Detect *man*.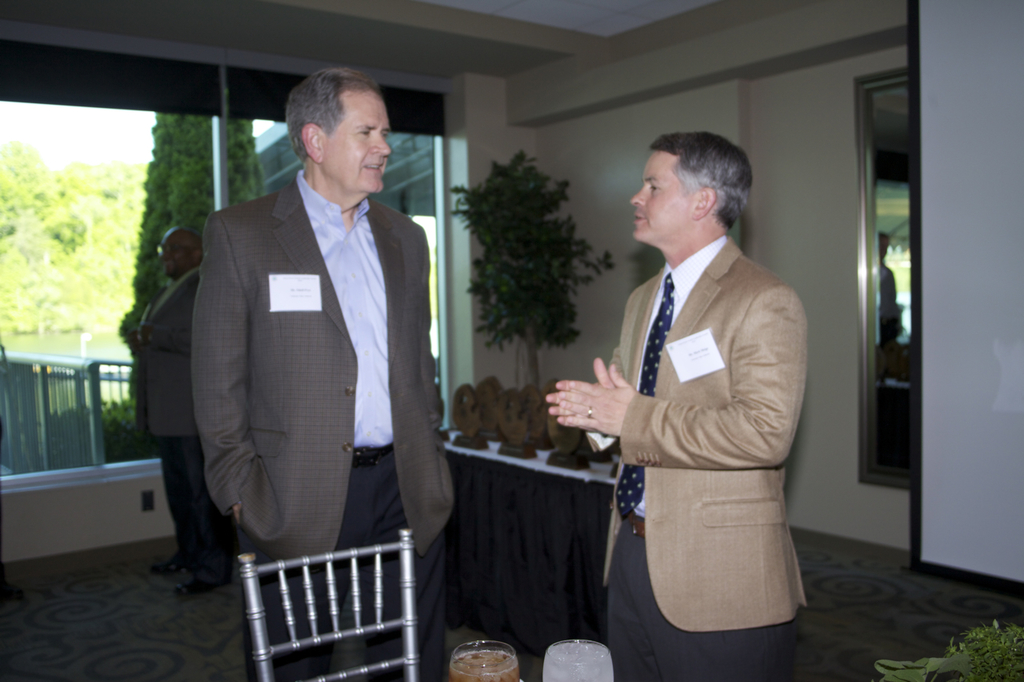
Detected at (539, 130, 814, 681).
